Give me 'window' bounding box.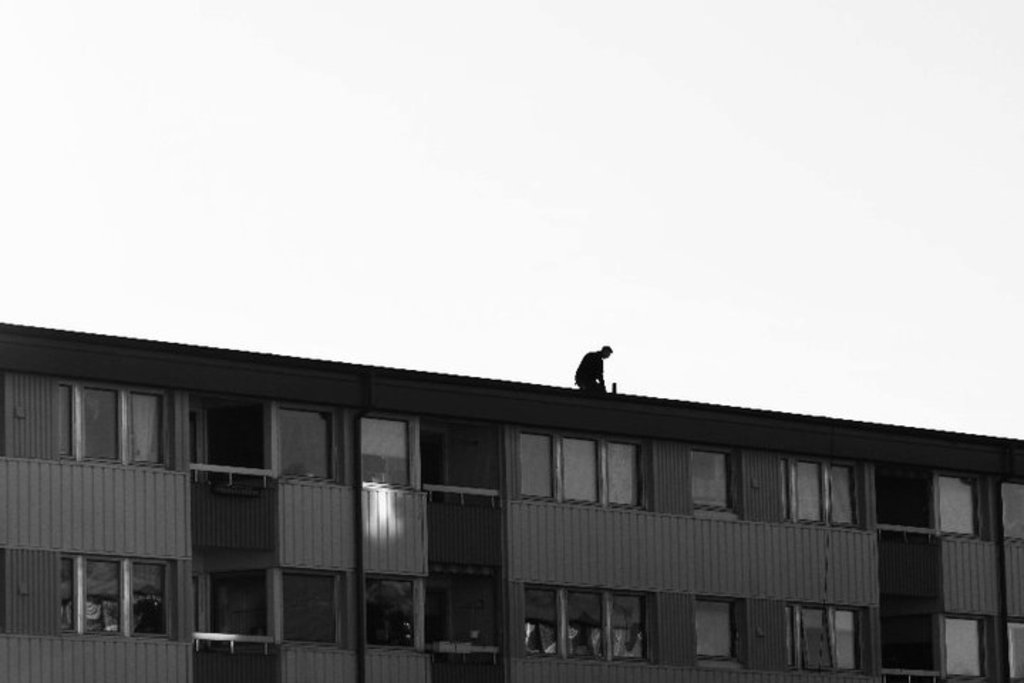
box(825, 457, 862, 532).
